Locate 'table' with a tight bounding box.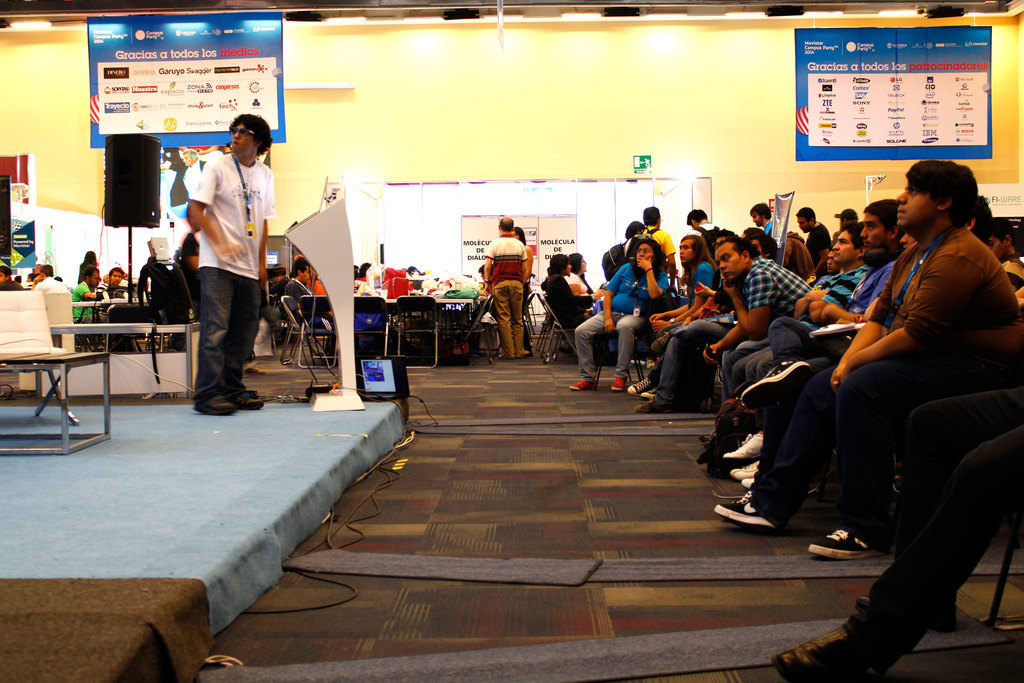
left=53, top=324, right=200, bottom=394.
